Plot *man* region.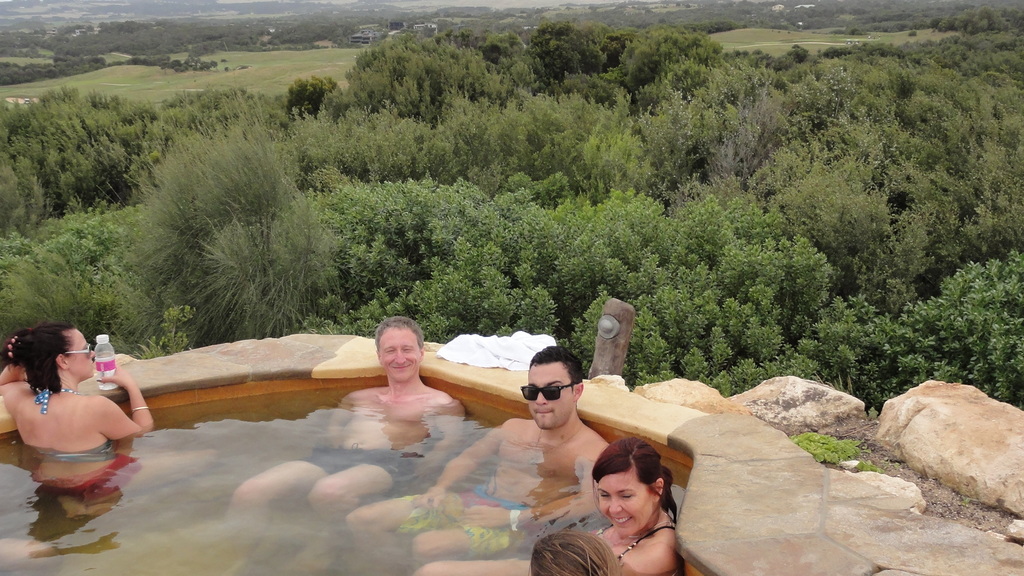
Plotted at {"left": 1, "top": 326, "right": 150, "bottom": 484}.
